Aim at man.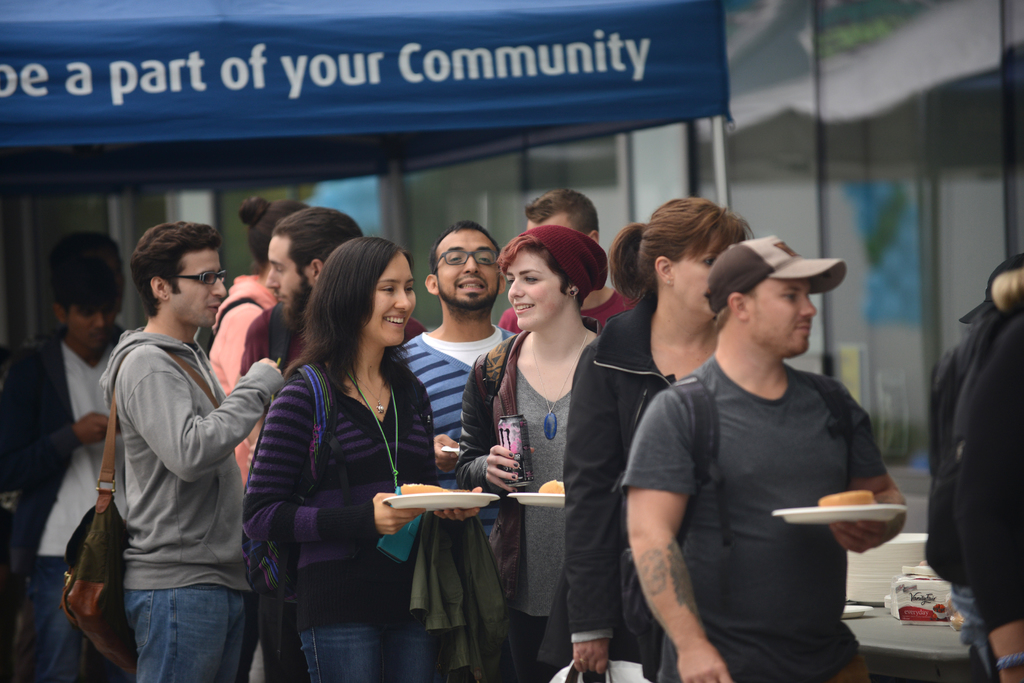
Aimed at Rect(261, 206, 356, 335).
